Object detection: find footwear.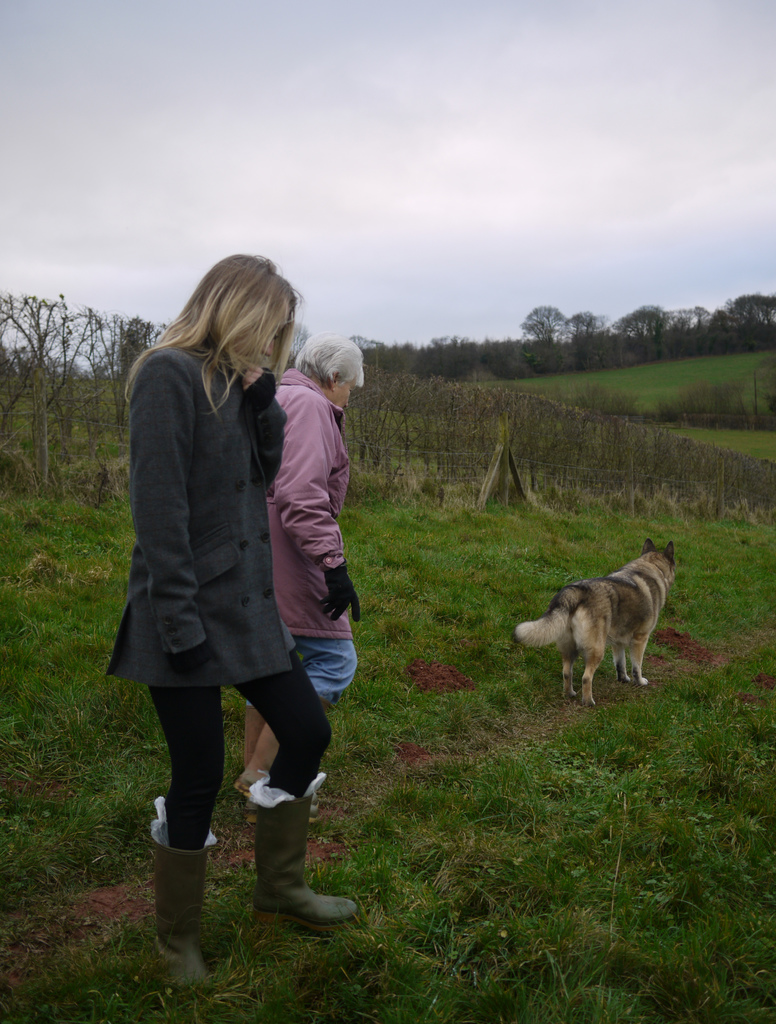
241/801/316/825.
